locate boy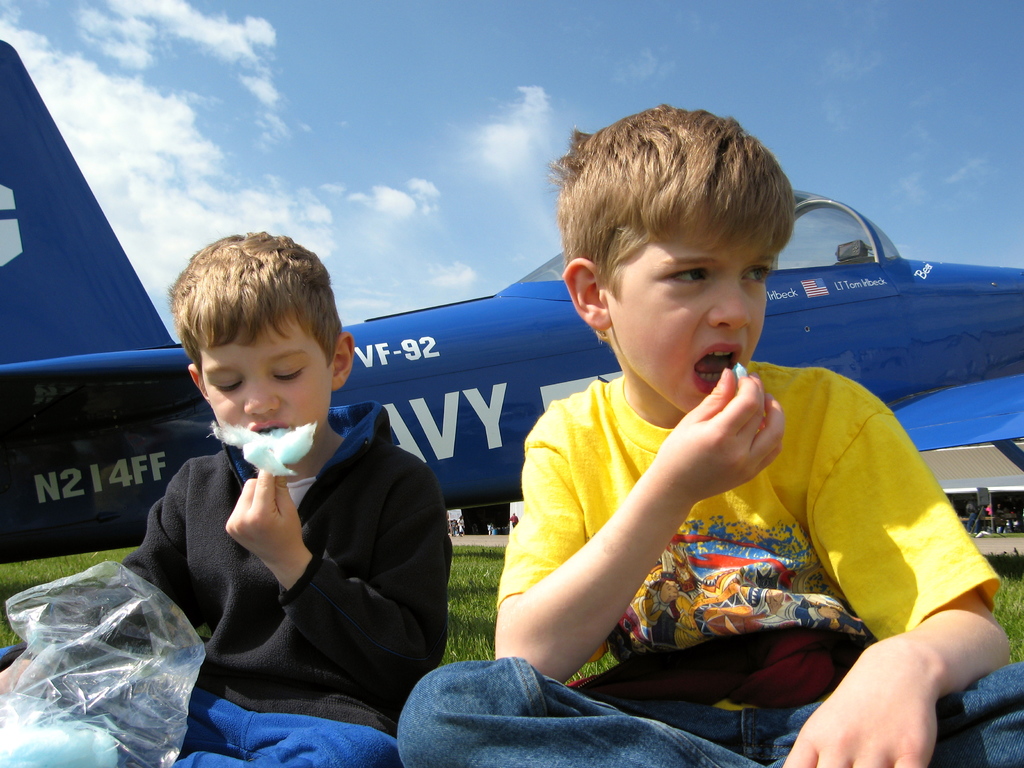
{"x1": 398, "y1": 102, "x2": 1023, "y2": 766}
